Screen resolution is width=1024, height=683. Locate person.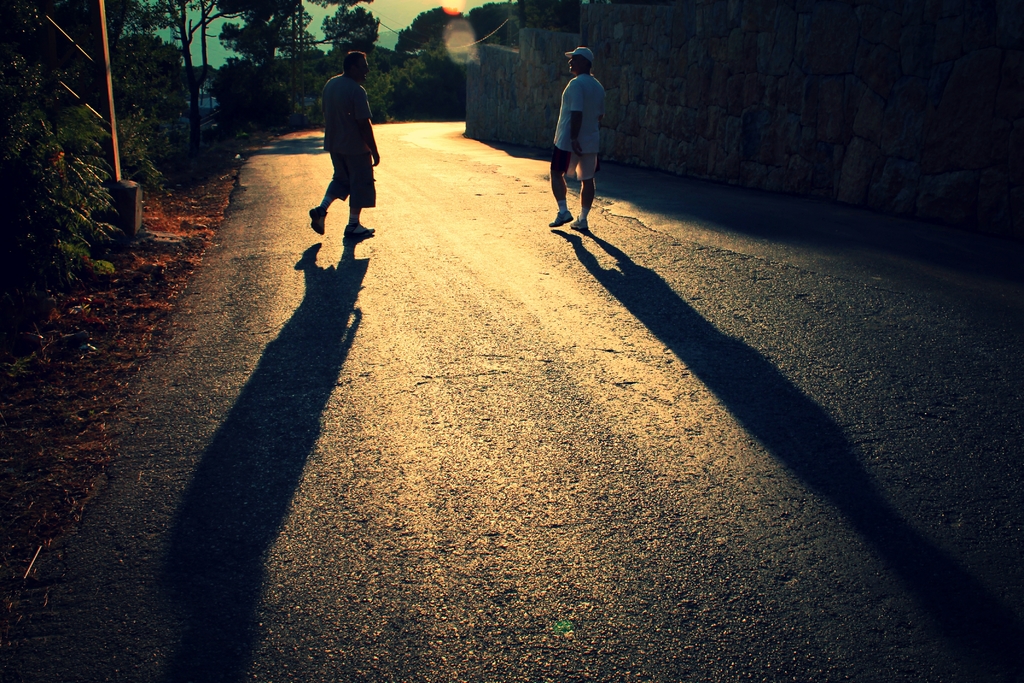
left=554, top=45, right=620, bottom=255.
